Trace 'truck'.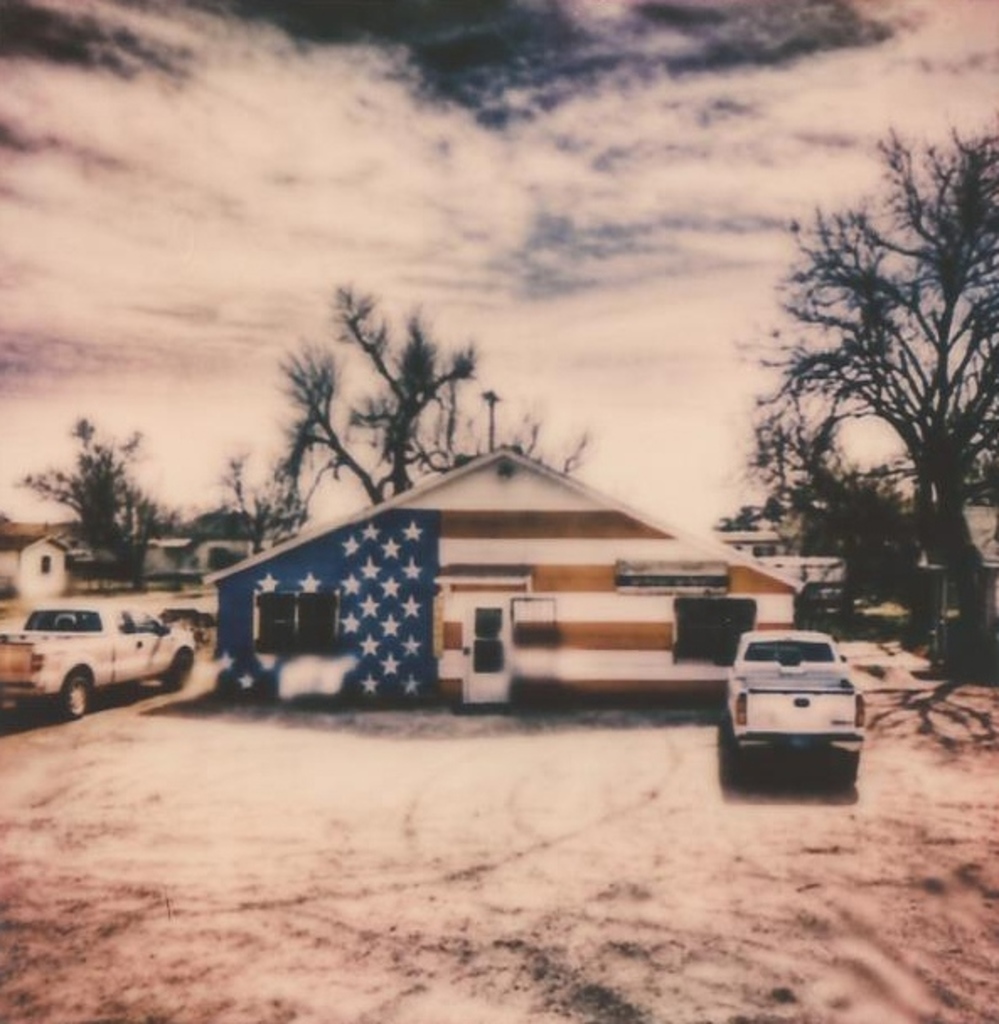
Traced to l=0, t=630, r=200, b=731.
